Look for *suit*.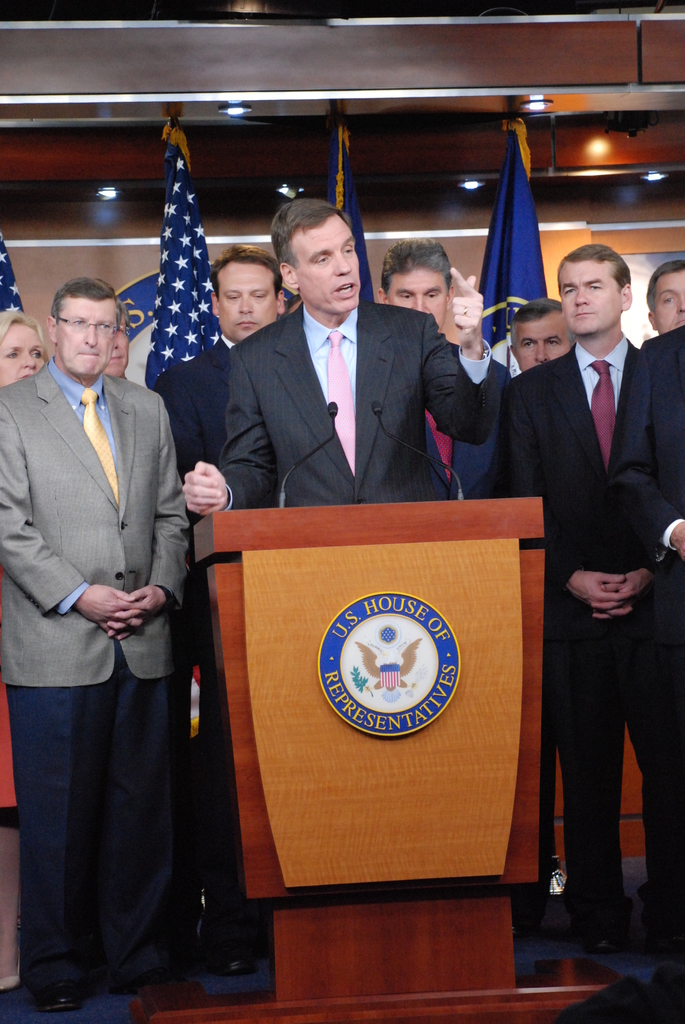
Found: 420 342 513 504.
